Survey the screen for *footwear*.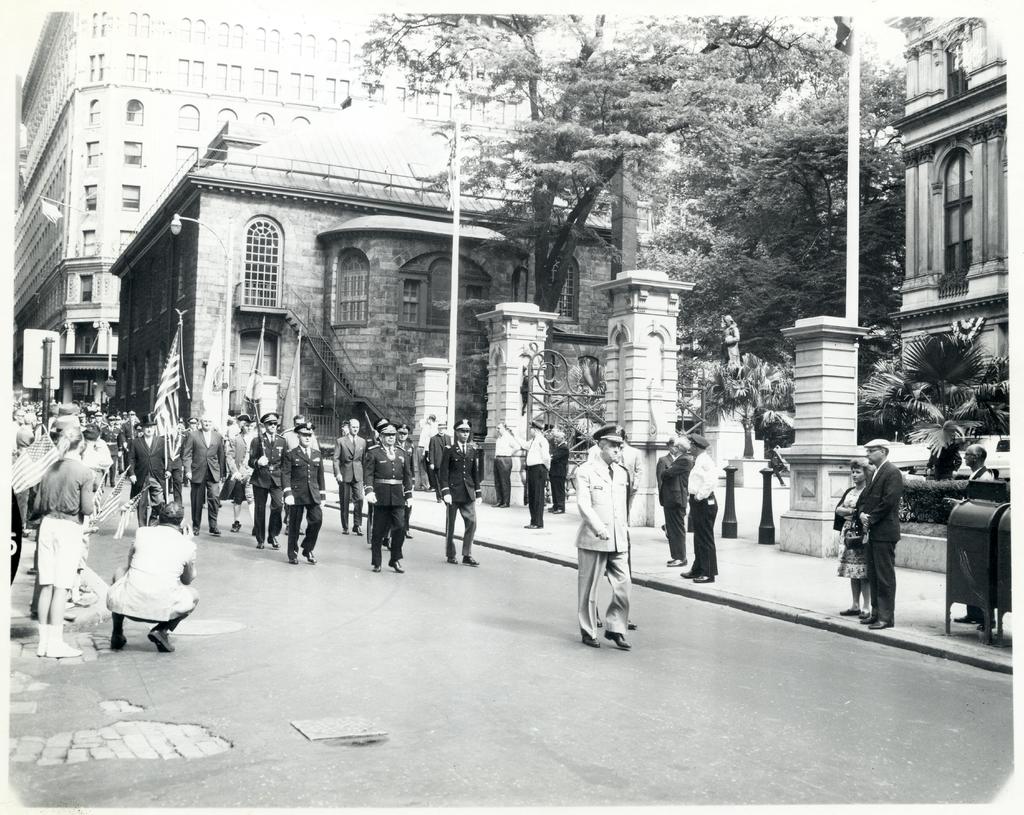
Survey found: (603,629,632,648).
